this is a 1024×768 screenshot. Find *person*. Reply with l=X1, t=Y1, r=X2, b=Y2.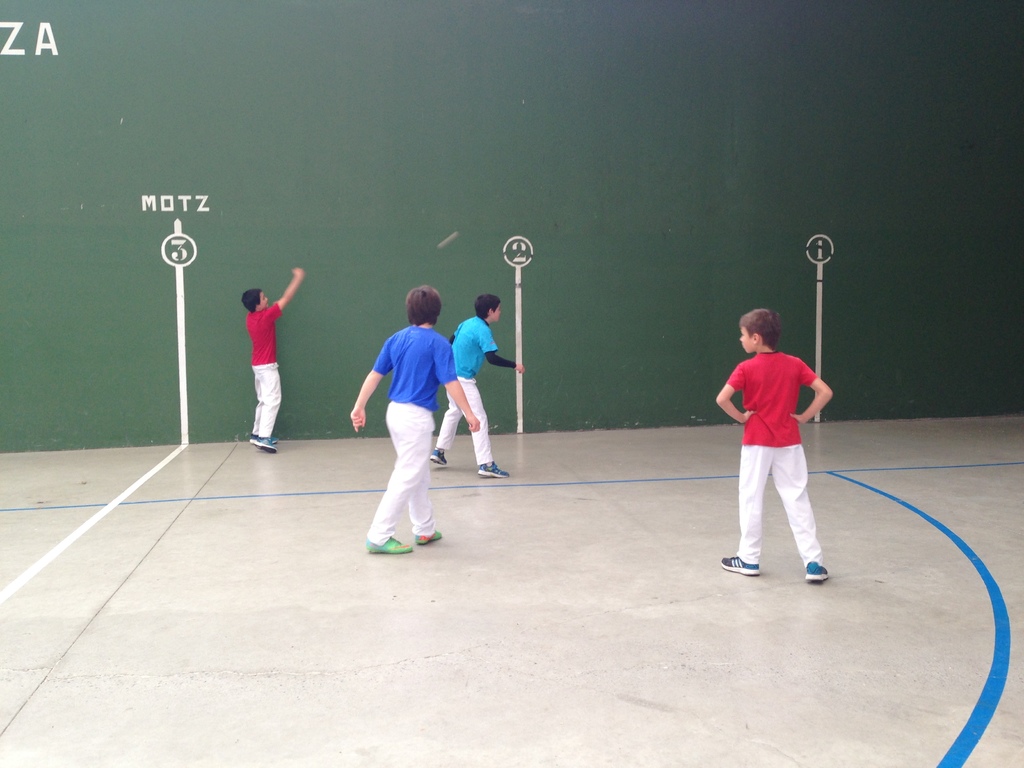
l=347, t=285, r=483, b=559.
